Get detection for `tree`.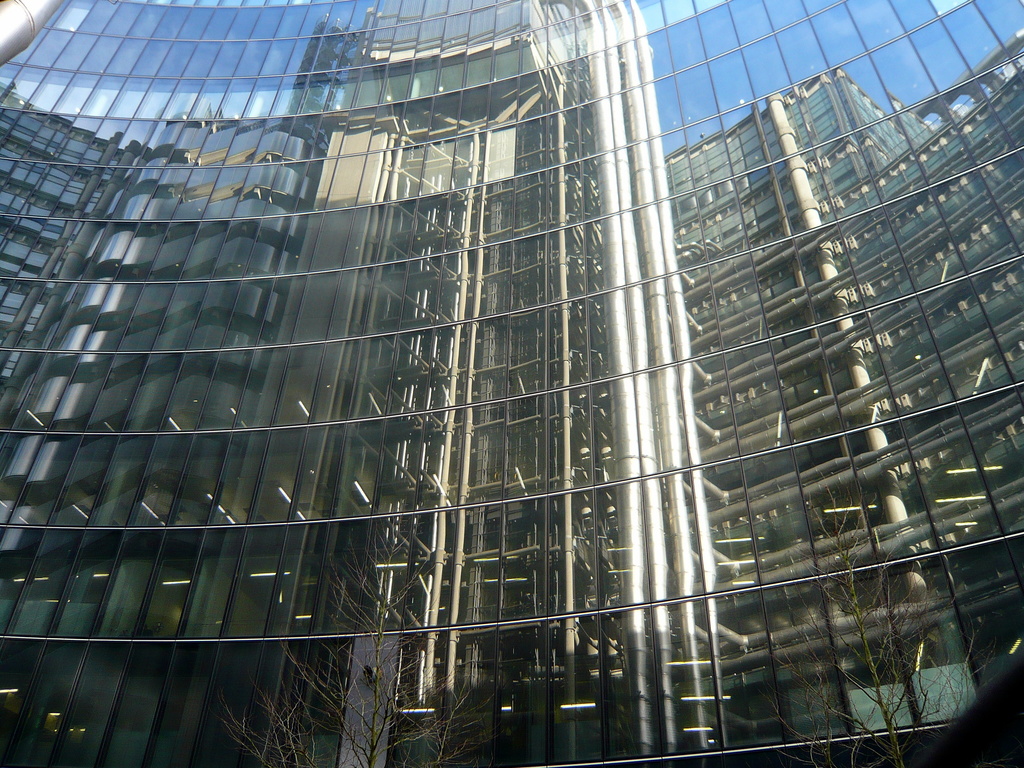
Detection: region(196, 507, 477, 766).
